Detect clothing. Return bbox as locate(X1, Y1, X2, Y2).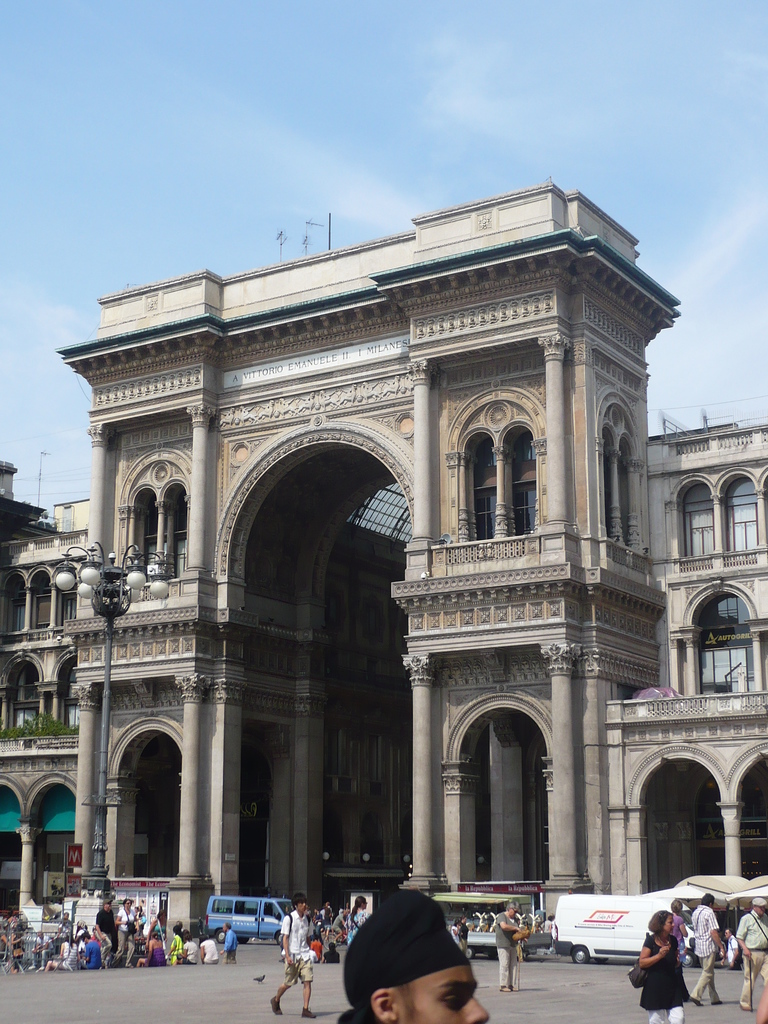
locate(278, 909, 314, 986).
